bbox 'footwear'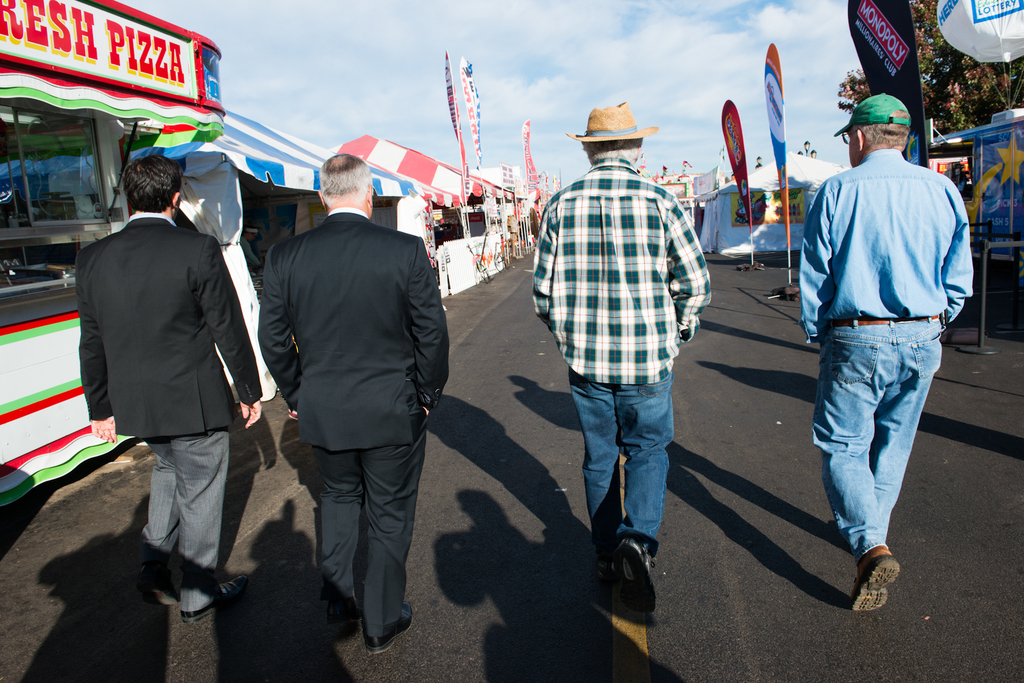
crop(328, 580, 369, 642)
